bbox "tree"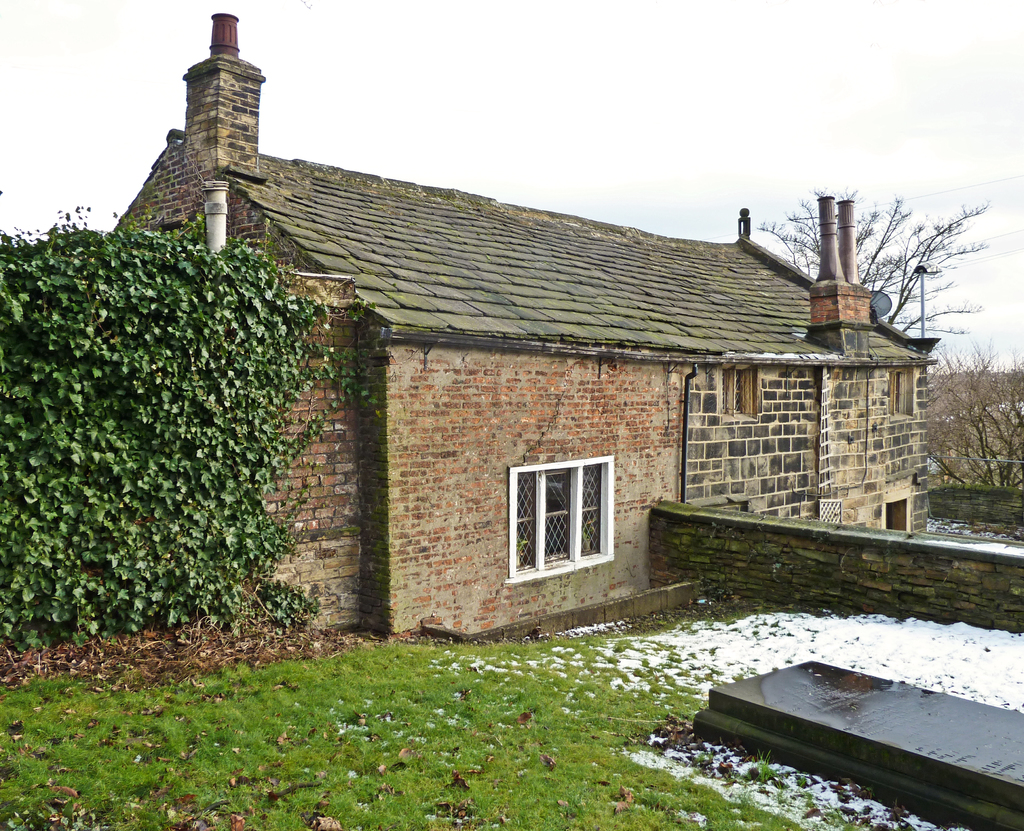
(left=760, top=187, right=985, bottom=341)
